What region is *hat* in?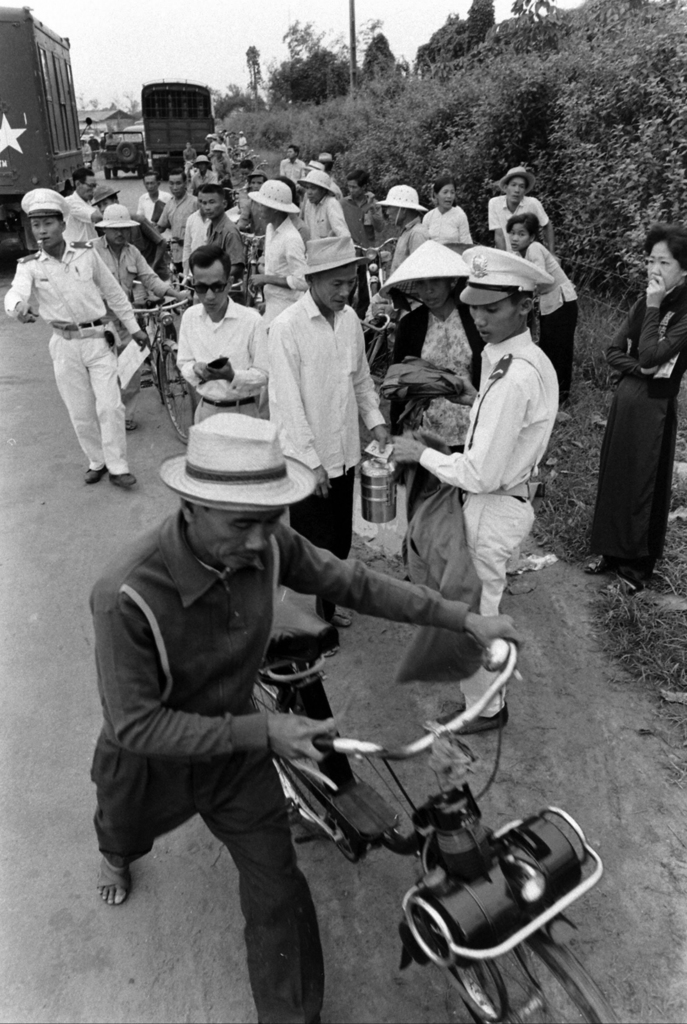
region(156, 407, 312, 512).
